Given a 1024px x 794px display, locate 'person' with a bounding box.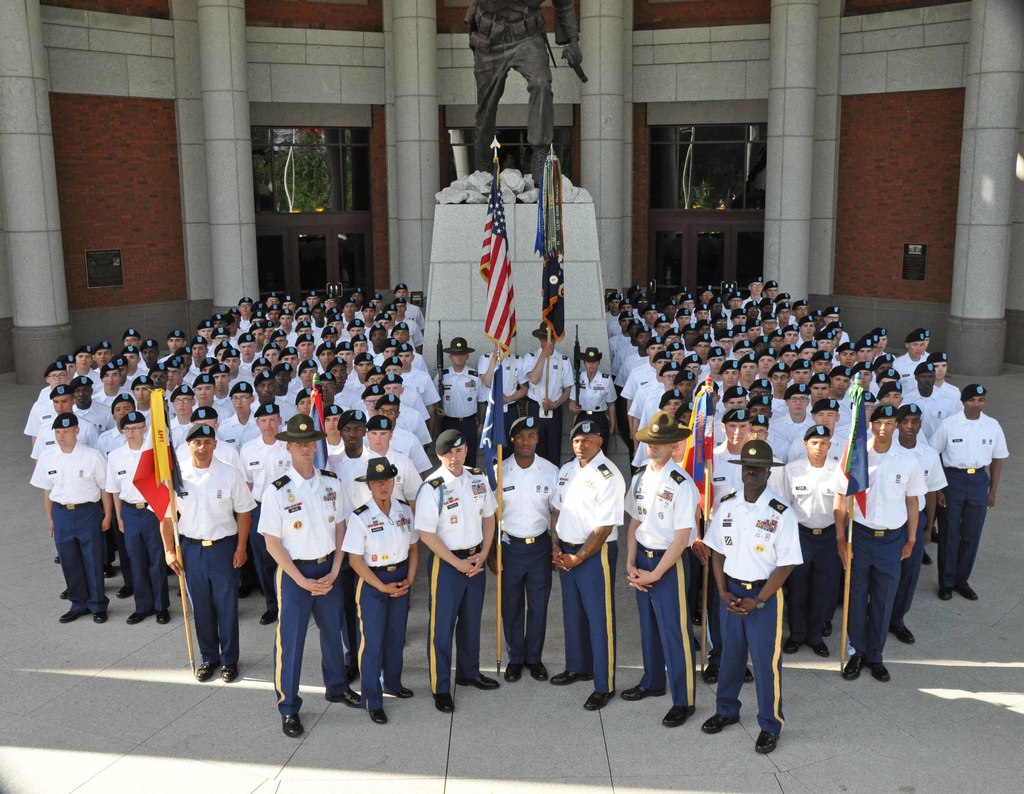
Located: <region>785, 321, 799, 342</region>.
